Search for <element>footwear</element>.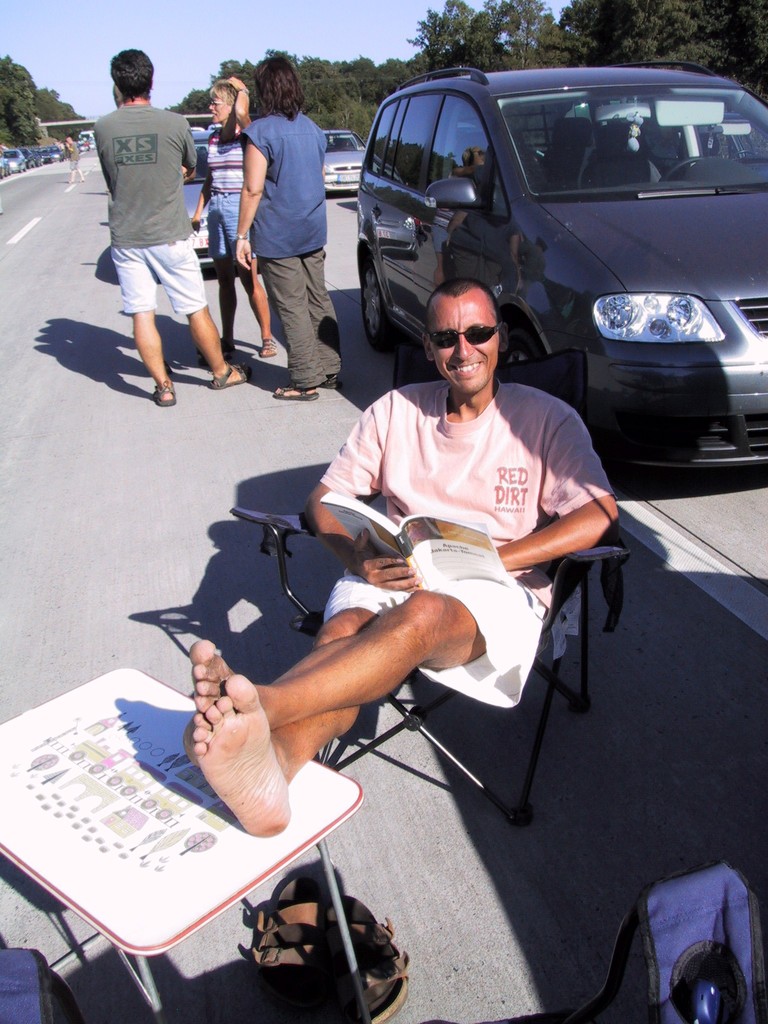
Found at select_region(324, 375, 341, 390).
